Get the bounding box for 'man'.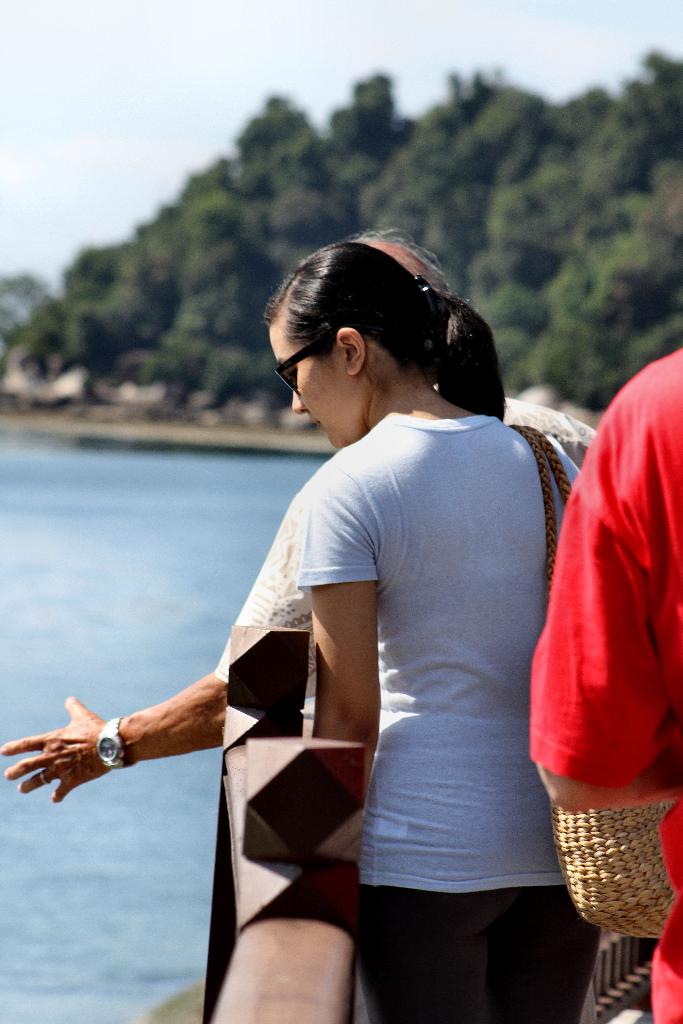
box(522, 344, 682, 1023).
